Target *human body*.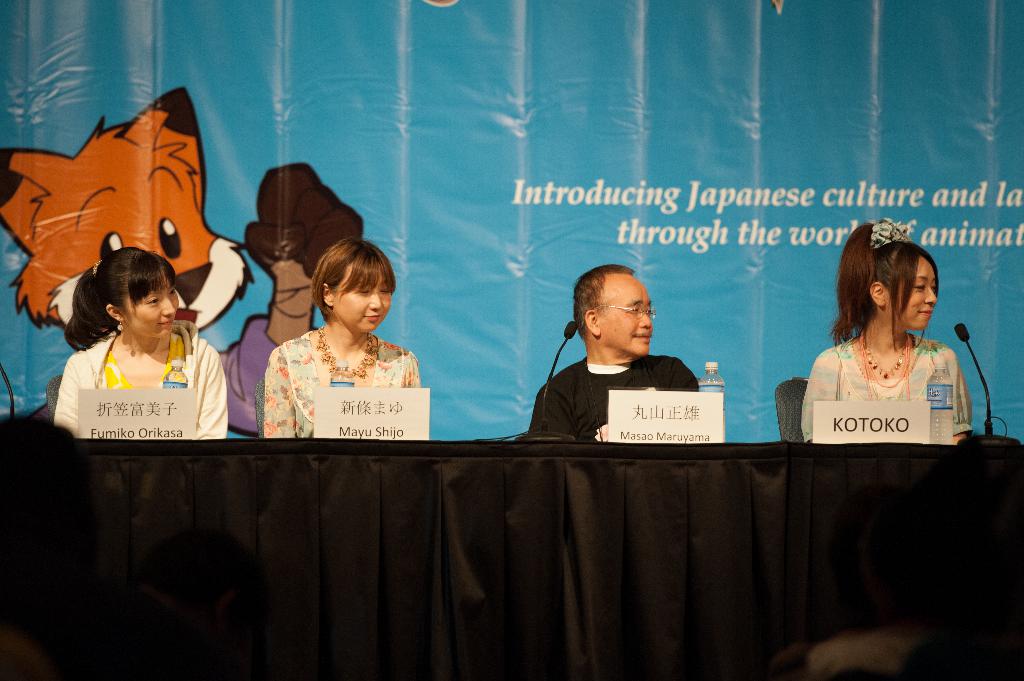
Target region: locate(802, 318, 977, 445).
